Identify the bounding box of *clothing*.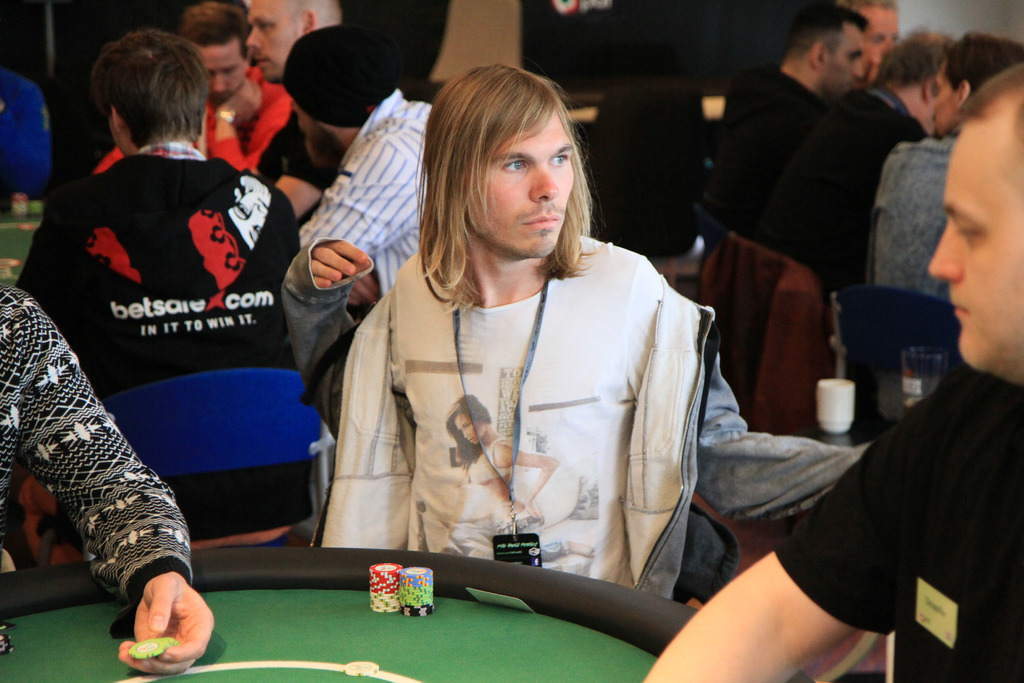
BBox(875, 131, 956, 420).
